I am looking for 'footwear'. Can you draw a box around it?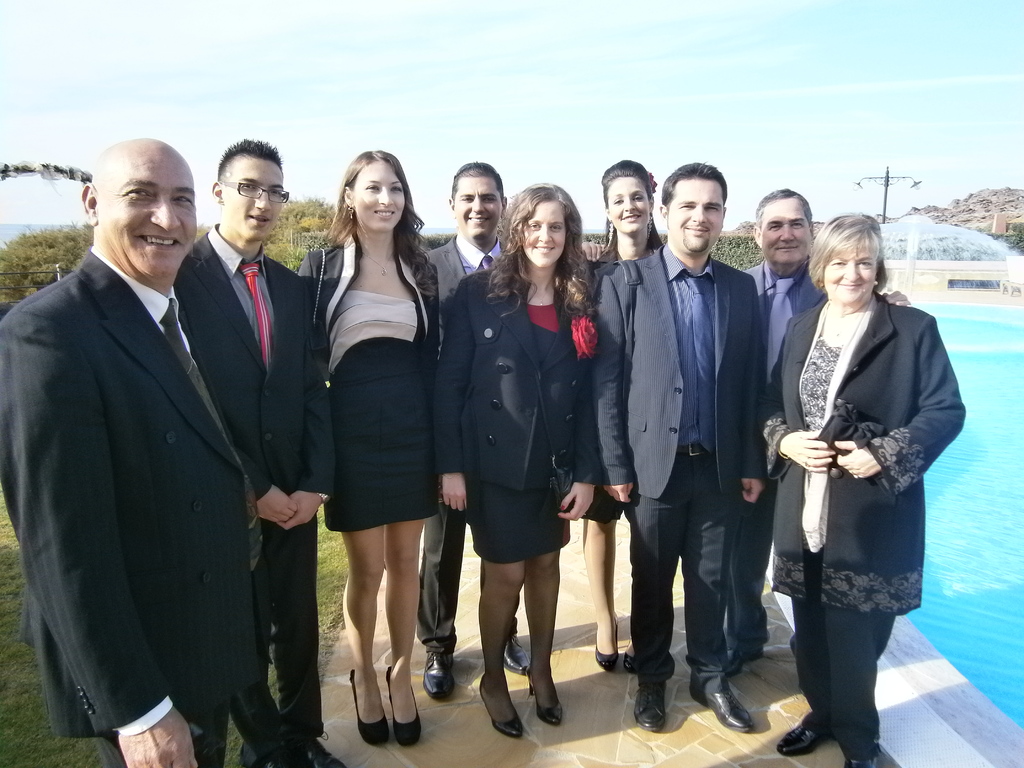
Sure, the bounding box is bbox=(689, 675, 752, 732).
